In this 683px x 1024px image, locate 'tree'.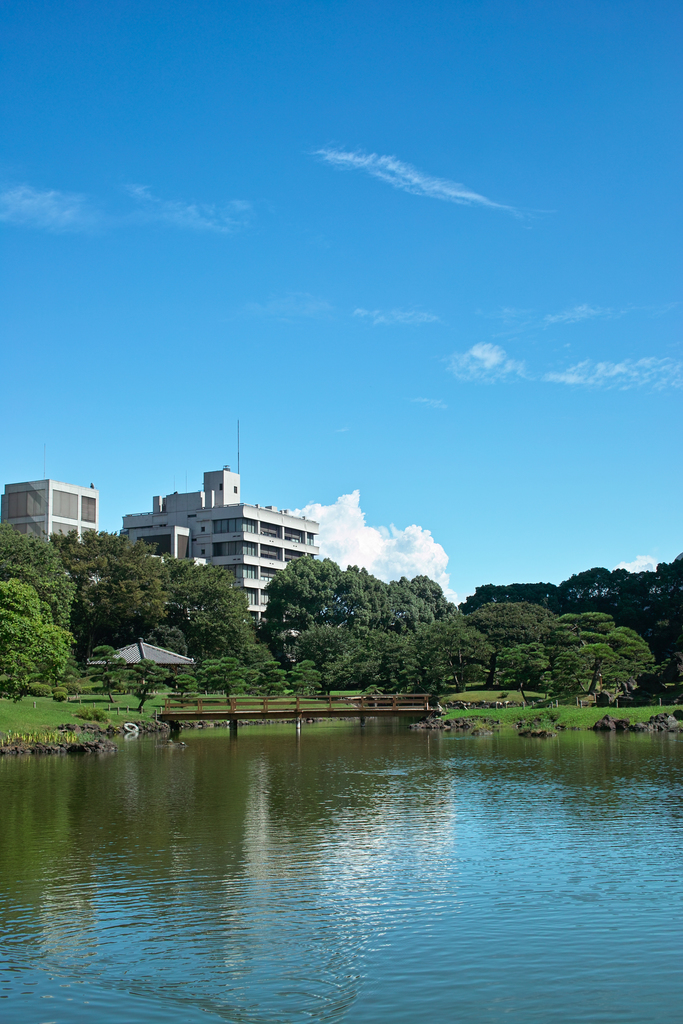
Bounding box: Rect(31, 532, 236, 676).
